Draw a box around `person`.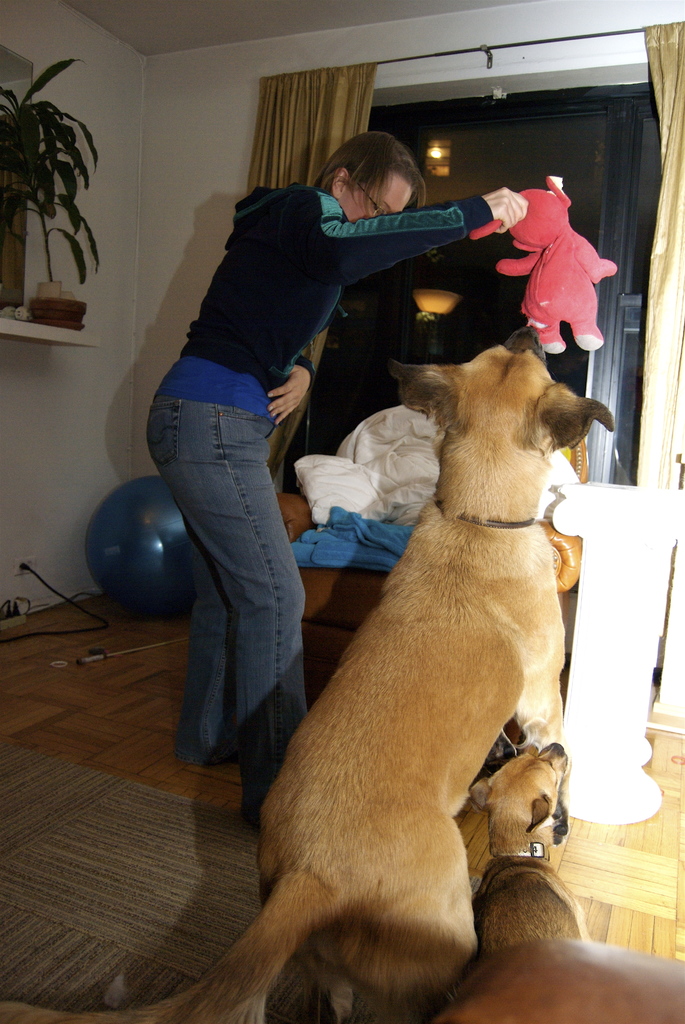
128/125/531/836.
